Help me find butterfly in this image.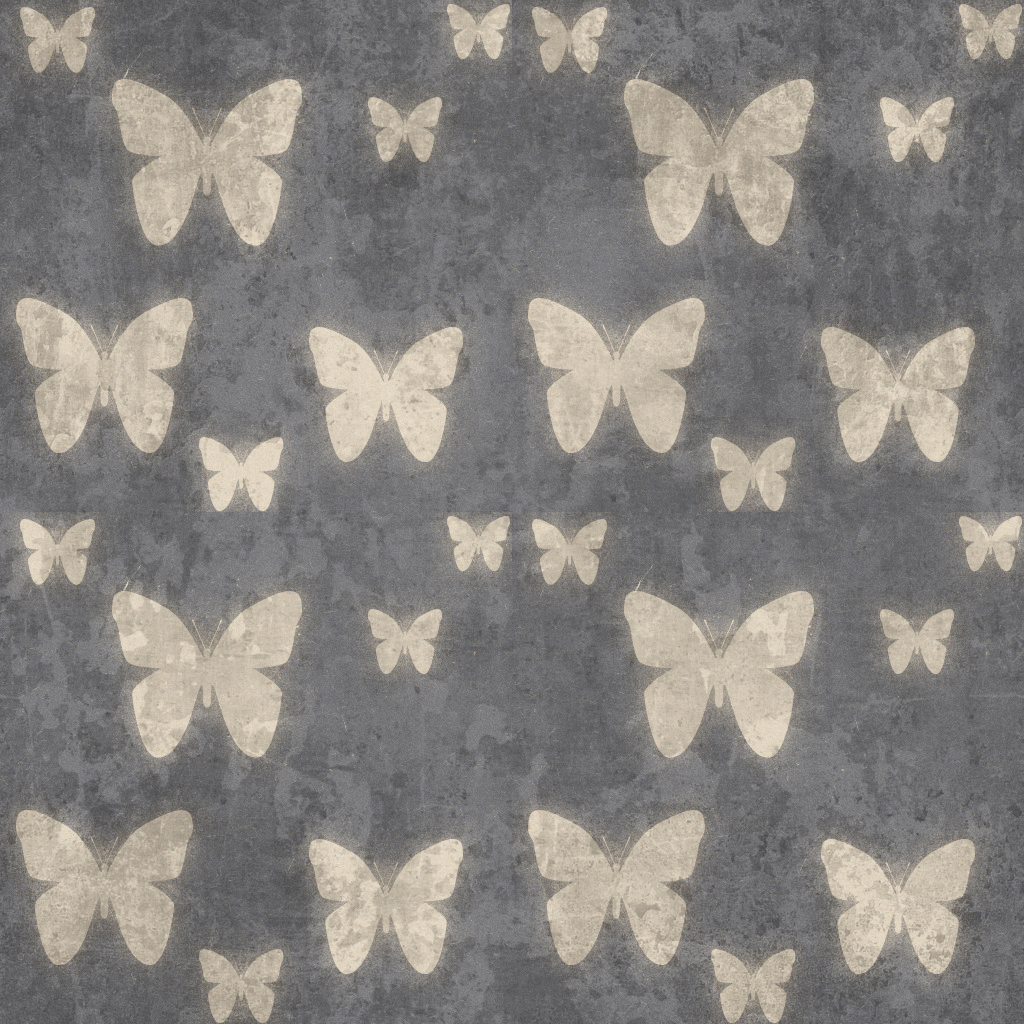
Found it: pyautogui.locateOnScreen(706, 430, 793, 512).
